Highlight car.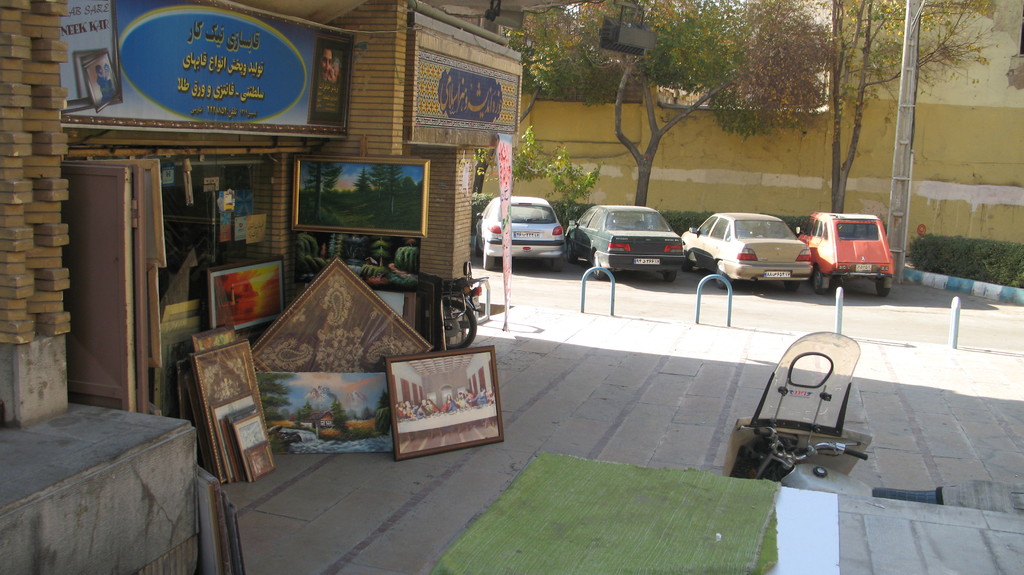
Highlighted region: BBox(793, 214, 895, 289).
